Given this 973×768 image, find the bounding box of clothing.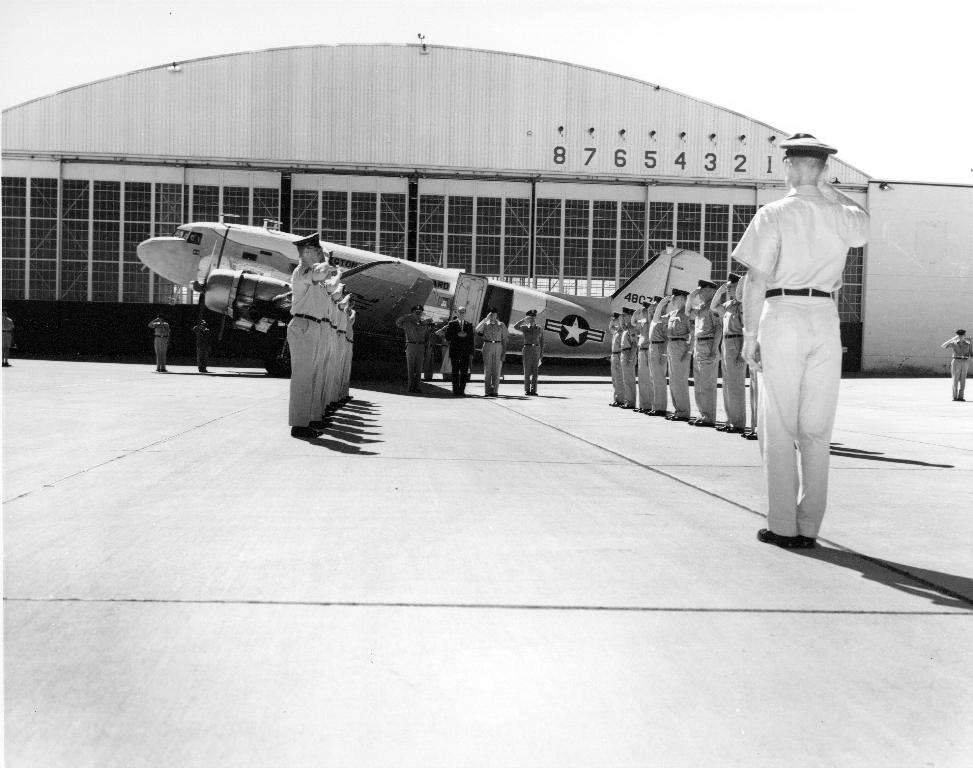
BBox(398, 318, 422, 395).
